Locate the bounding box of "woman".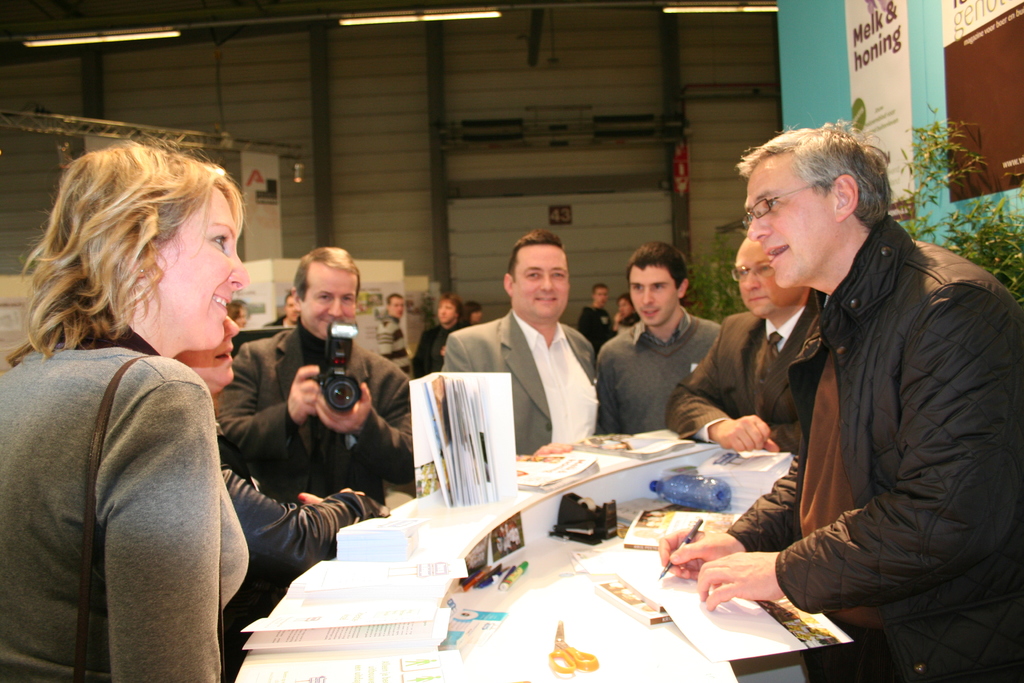
Bounding box: box(220, 299, 252, 327).
